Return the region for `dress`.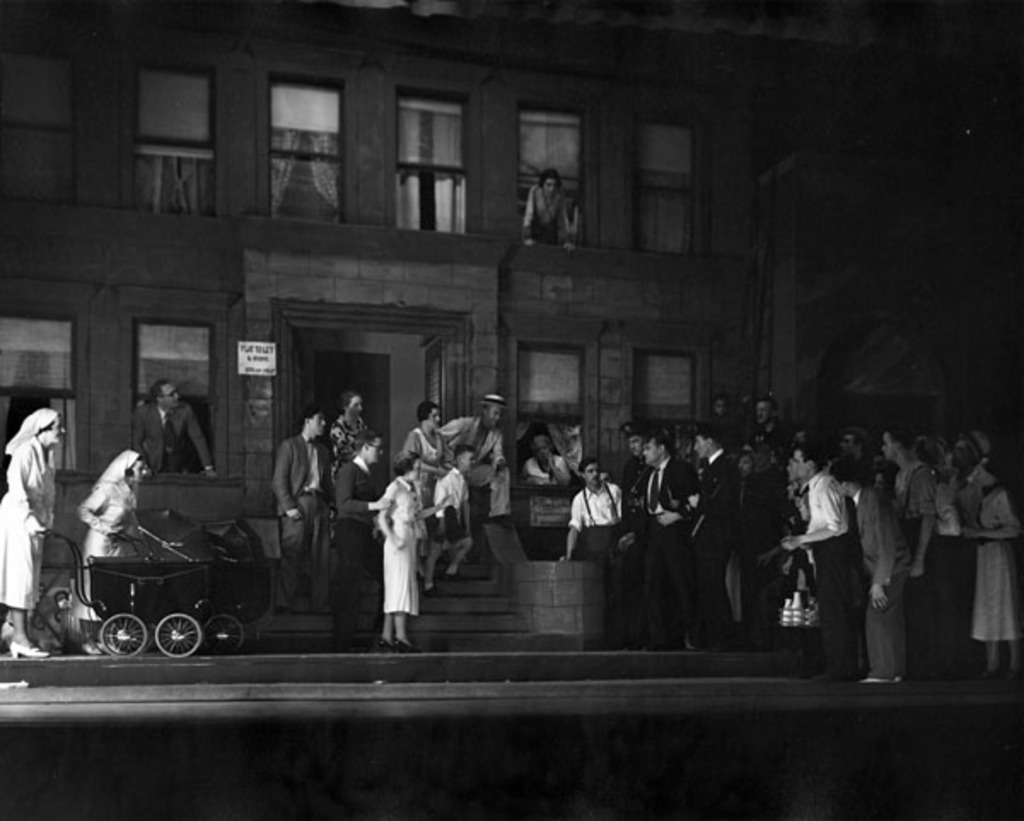
bbox=[384, 480, 416, 613].
